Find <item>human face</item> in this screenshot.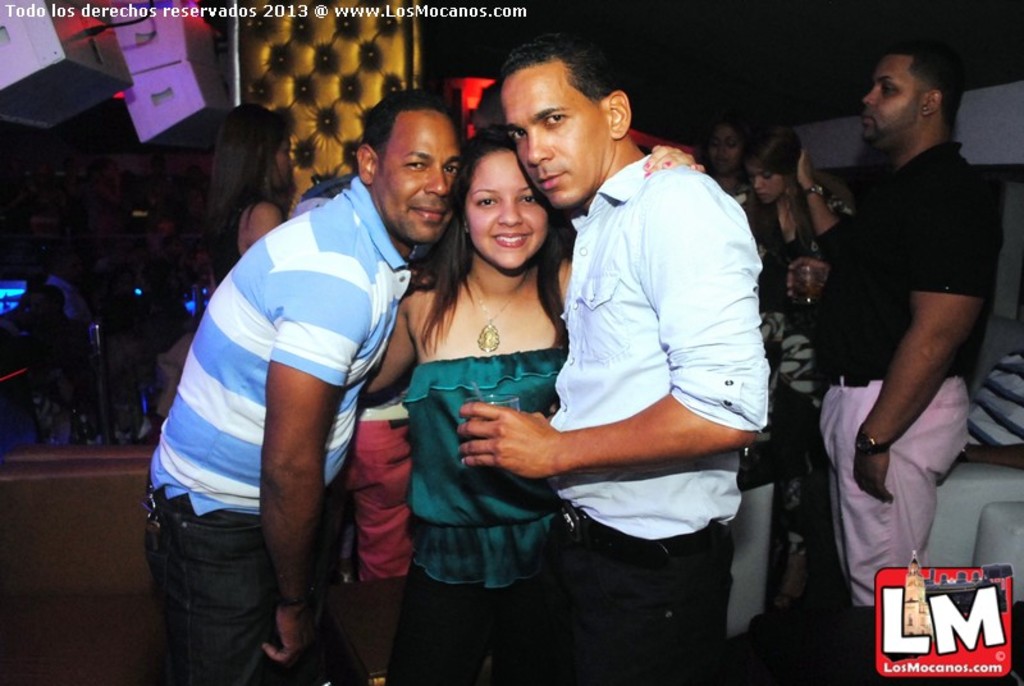
The bounding box for <item>human face</item> is 707 122 748 174.
